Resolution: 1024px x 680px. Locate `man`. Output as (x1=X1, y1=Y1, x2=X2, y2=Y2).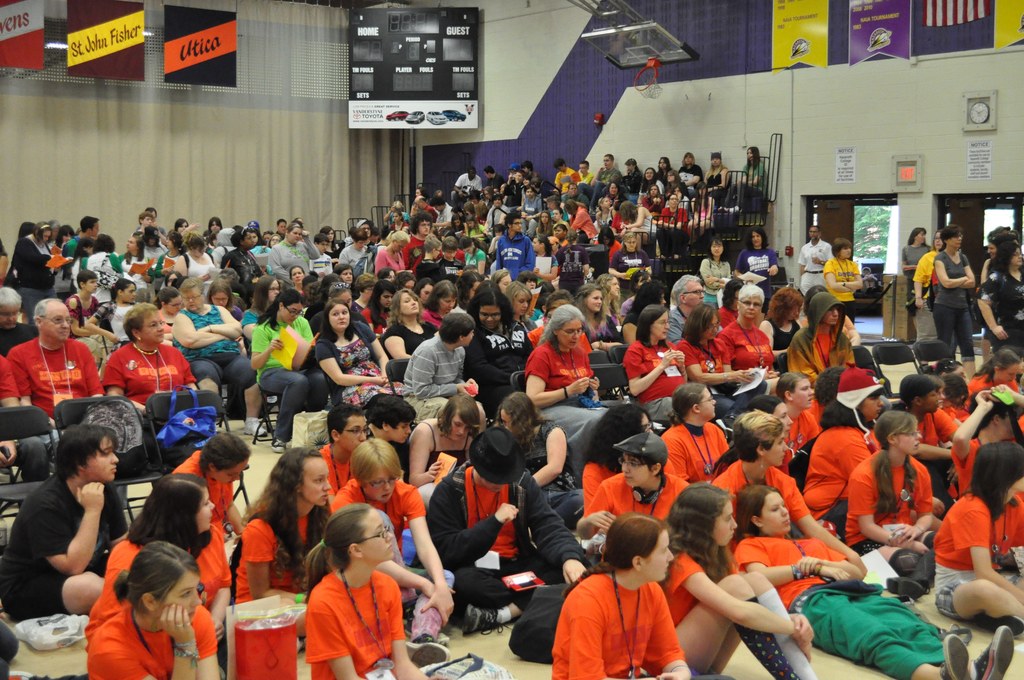
(x1=399, y1=312, x2=479, y2=435).
